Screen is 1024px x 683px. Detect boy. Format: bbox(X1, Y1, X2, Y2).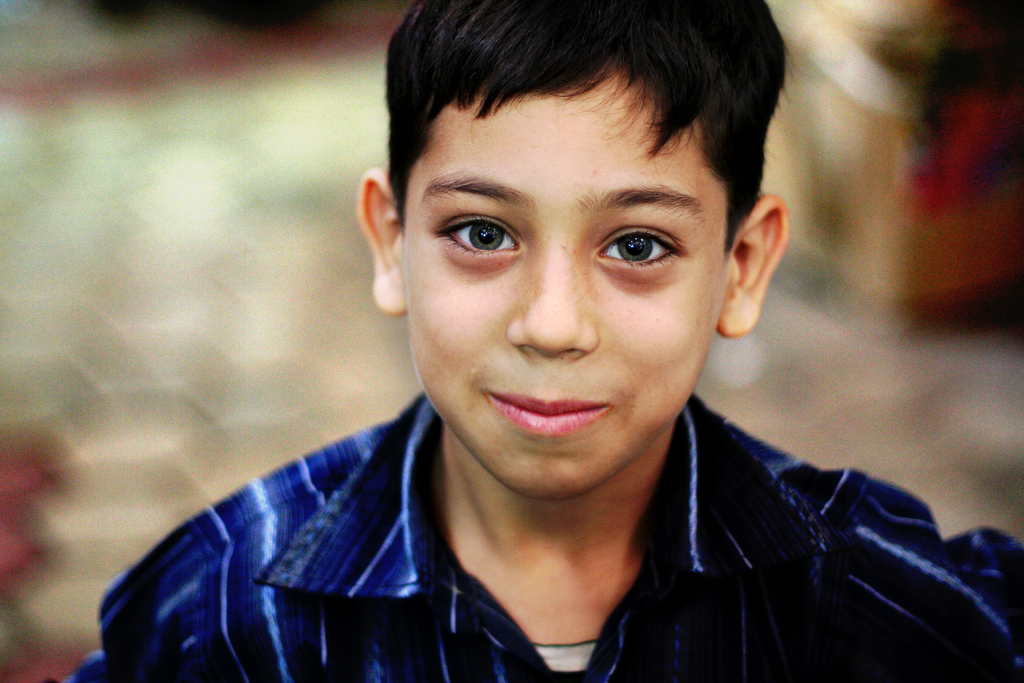
bbox(179, 8, 910, 677).
